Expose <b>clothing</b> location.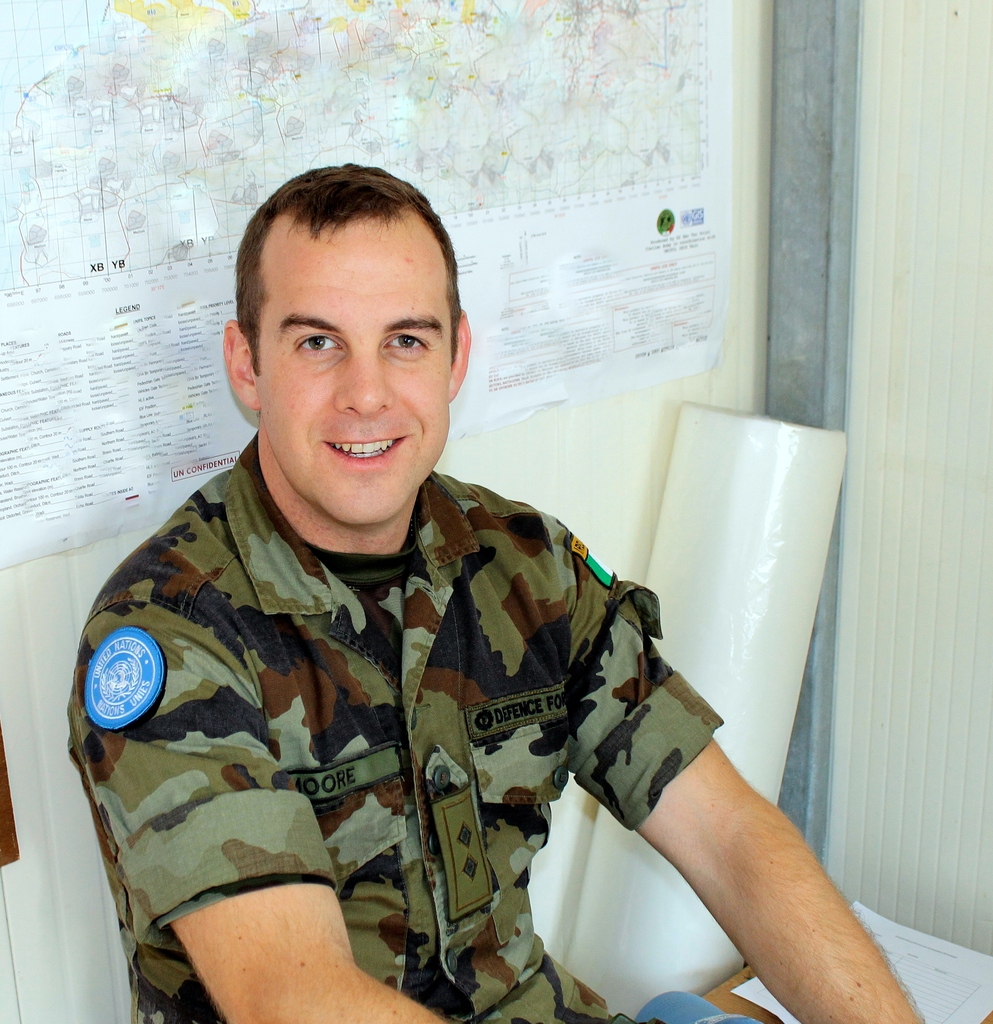
Exposed at 58/421/725/1021.
